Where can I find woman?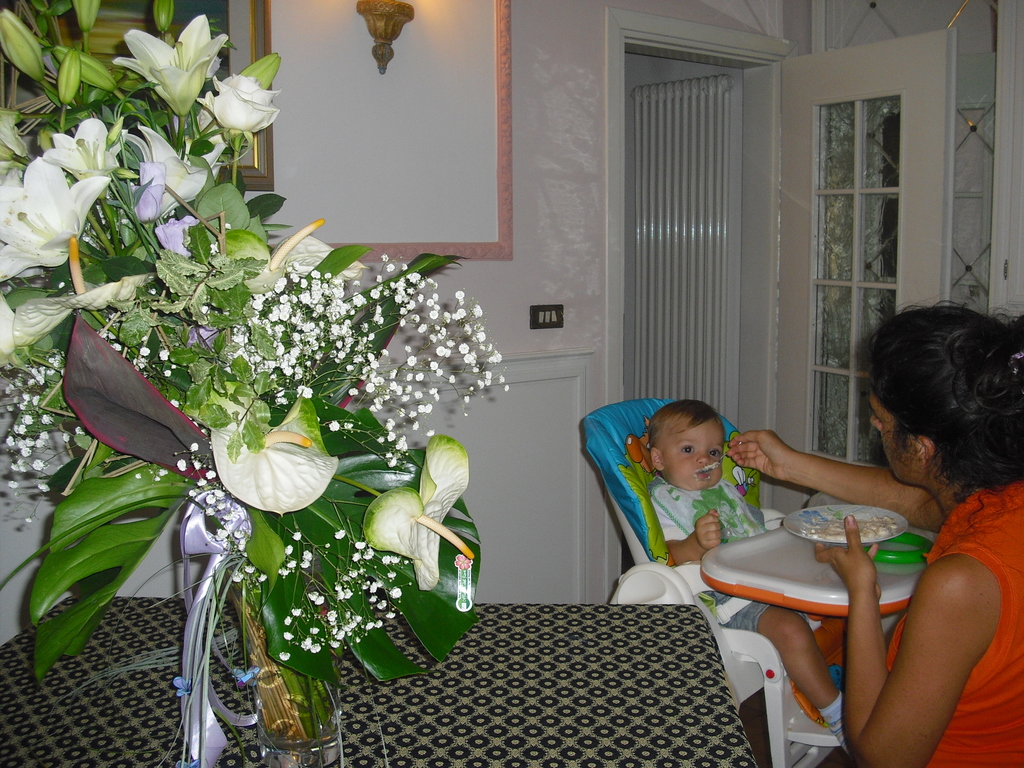
You can find it at crop(770, 308, 1009, 752).
